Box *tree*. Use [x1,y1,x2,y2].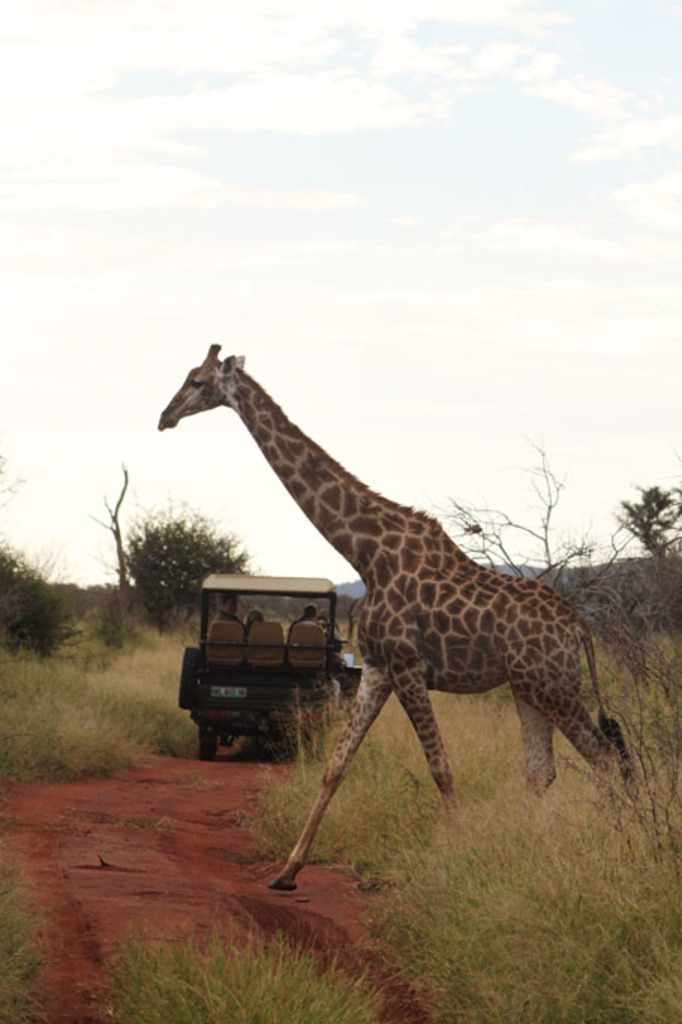
[105,490,252,651].
